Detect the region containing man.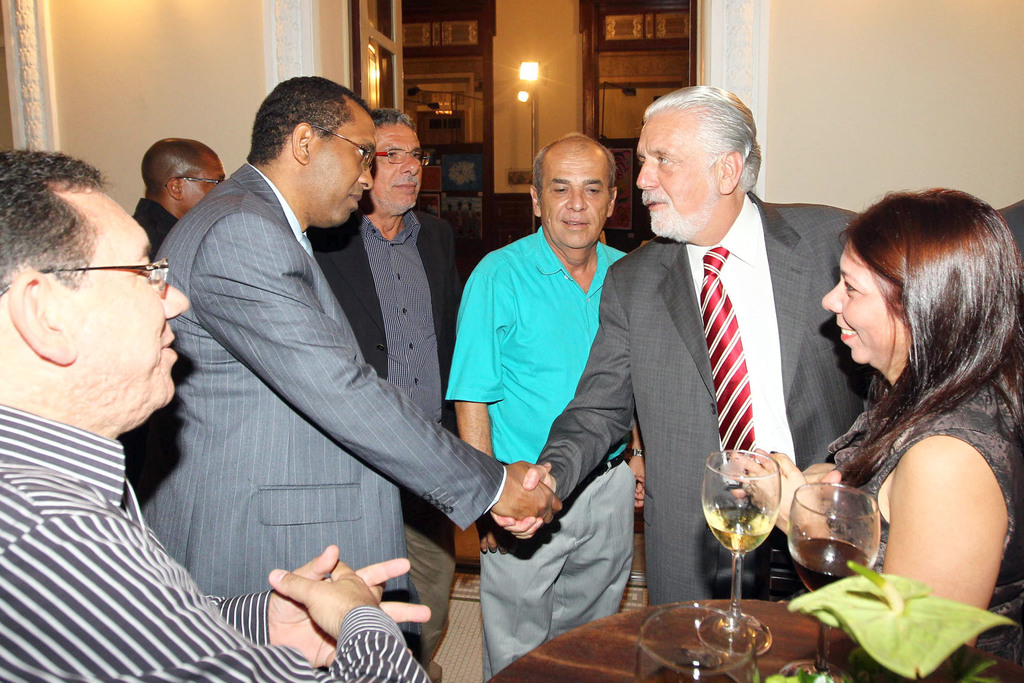
left=0, top=145, right=433, bottom=682.
